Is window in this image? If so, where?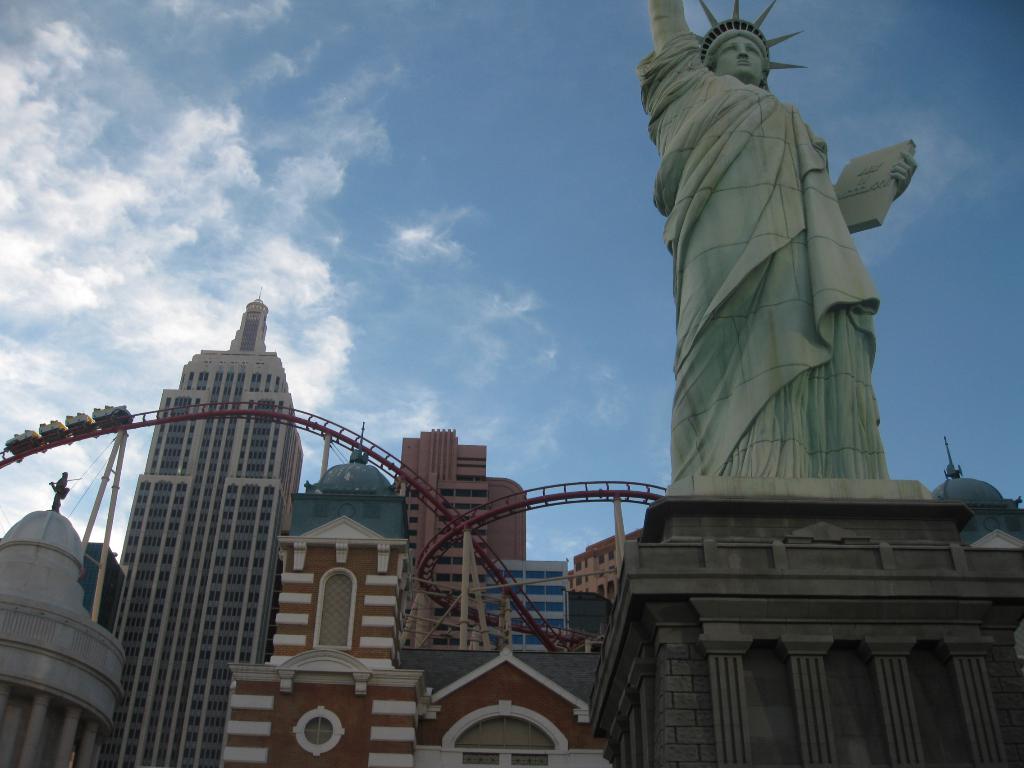
Yes, at detection(207, 401, 243, 472).
